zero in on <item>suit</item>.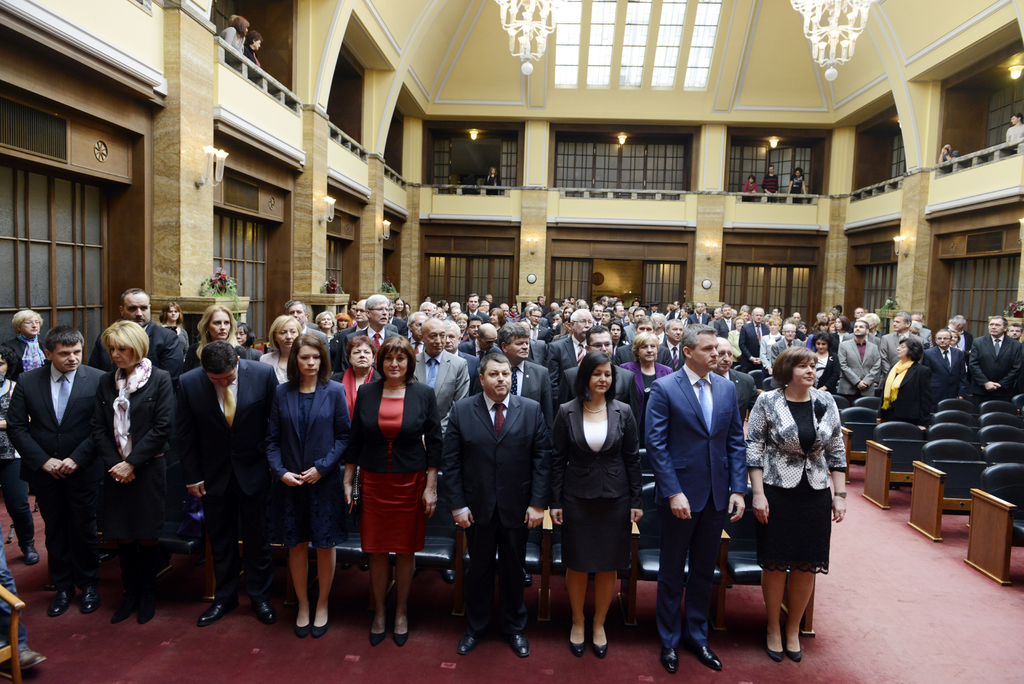
Zeroed in: [619, 322, 639, 341].
